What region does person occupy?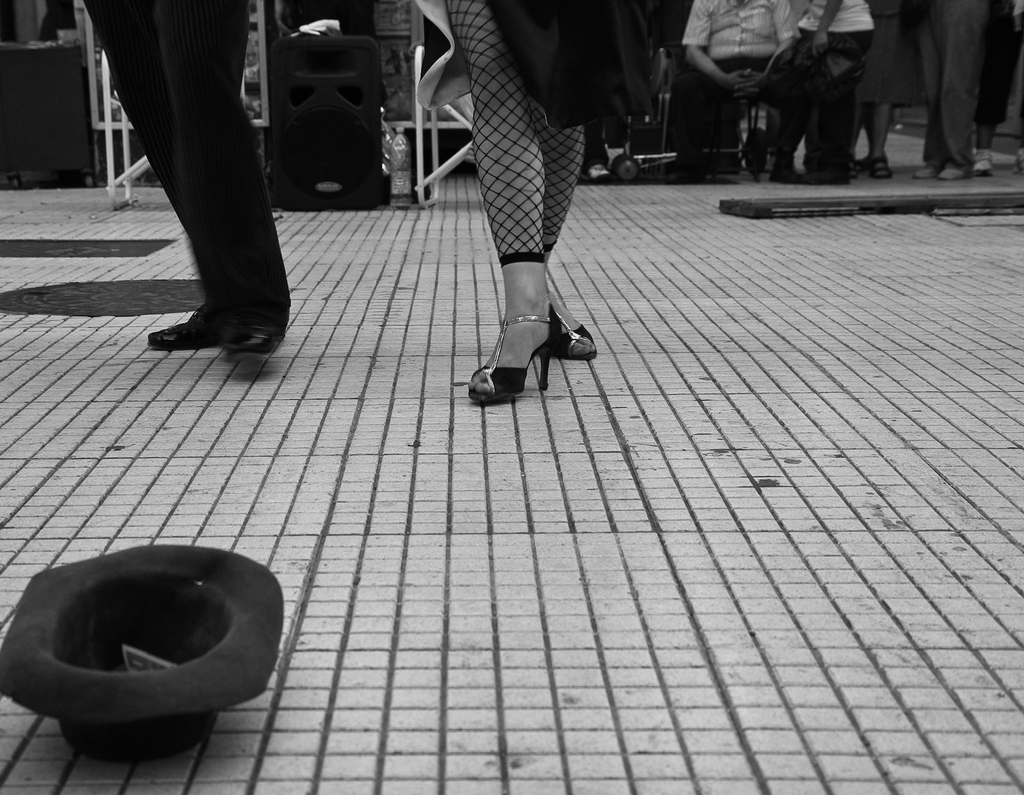
(786,0,888,193).
